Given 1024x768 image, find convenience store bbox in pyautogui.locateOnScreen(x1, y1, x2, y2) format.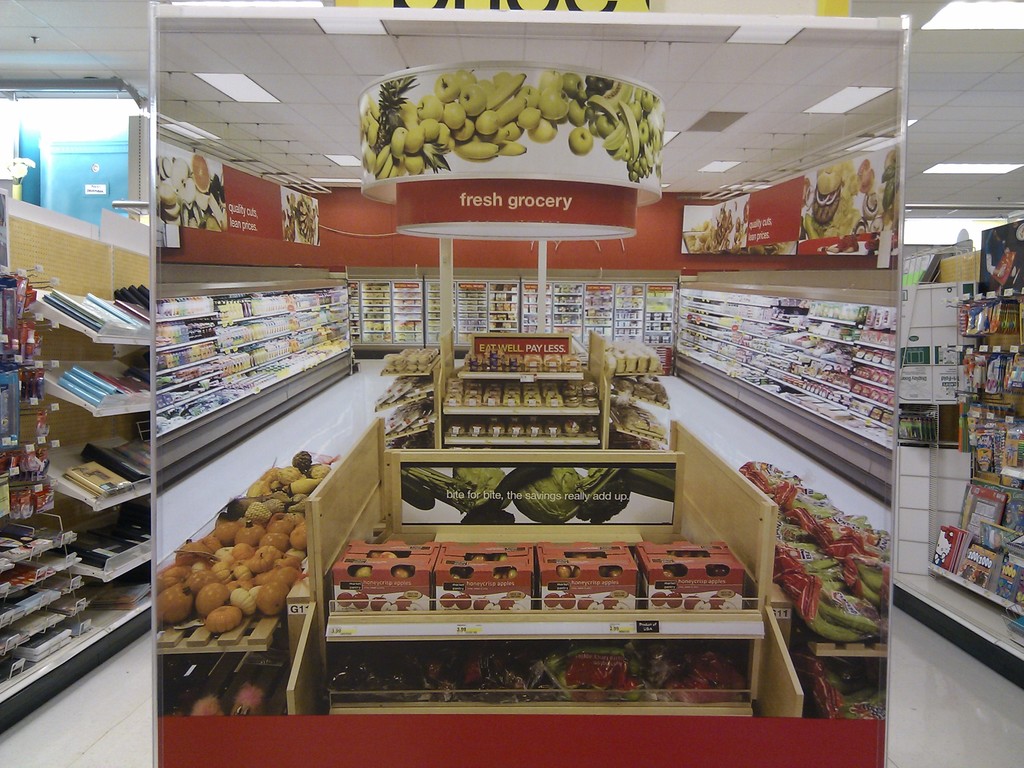
pyautogui.locateOnScreen(0, 28, 1005, 710).
